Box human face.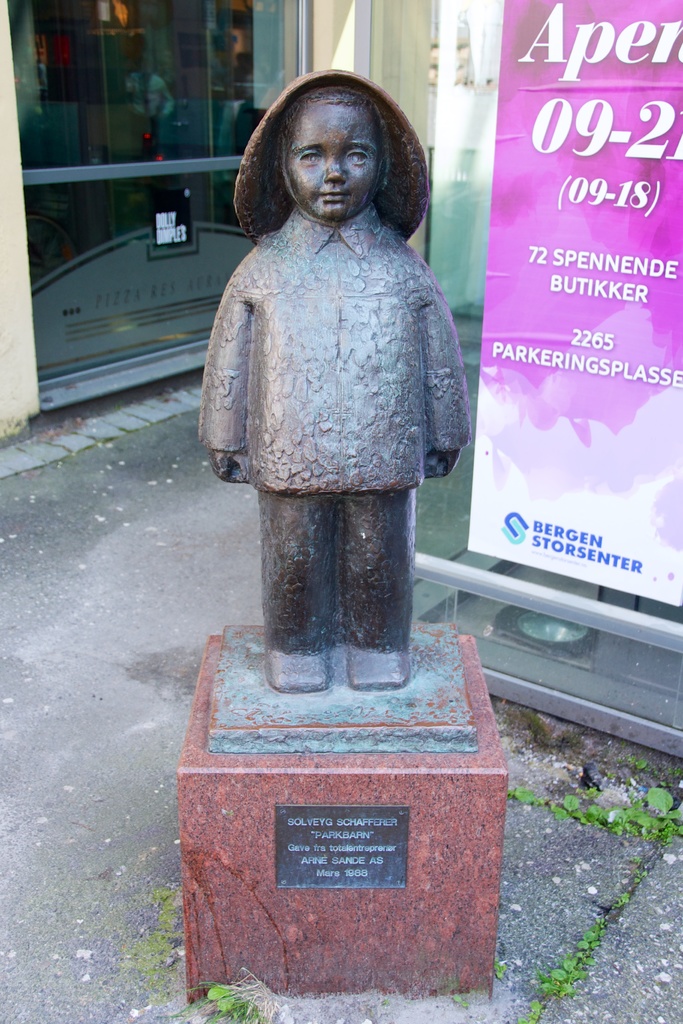
[left=284, top=104, right=386, bottom=223].
